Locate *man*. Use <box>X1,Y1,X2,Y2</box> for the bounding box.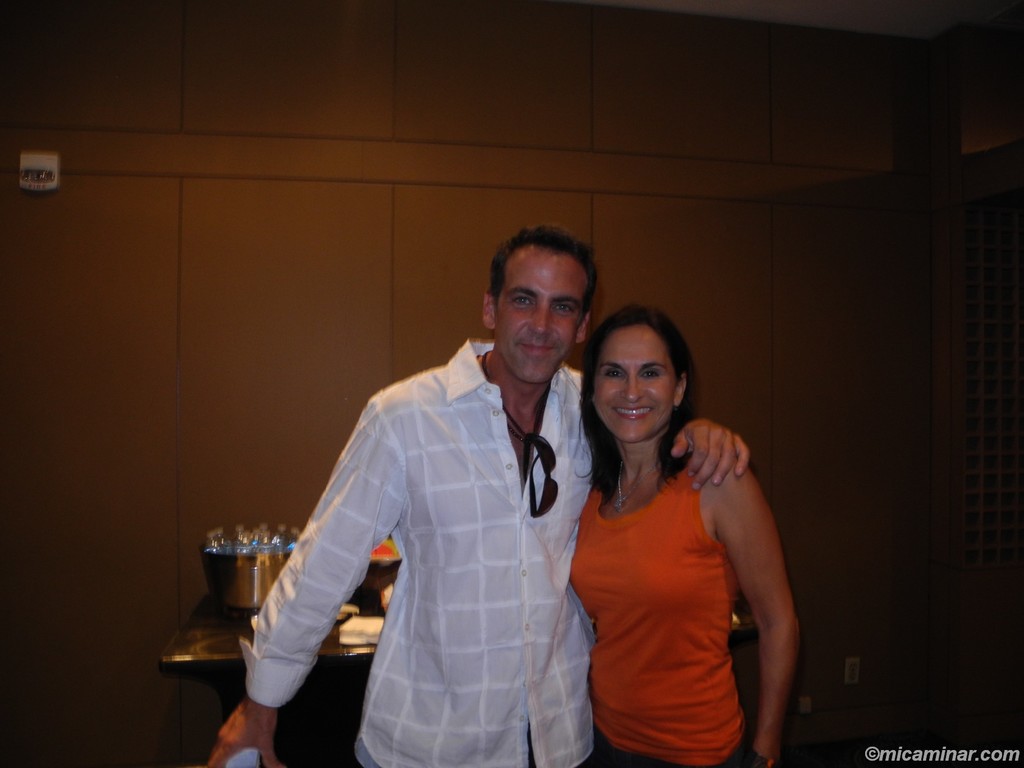
<box>193,227,689,757</box>.
